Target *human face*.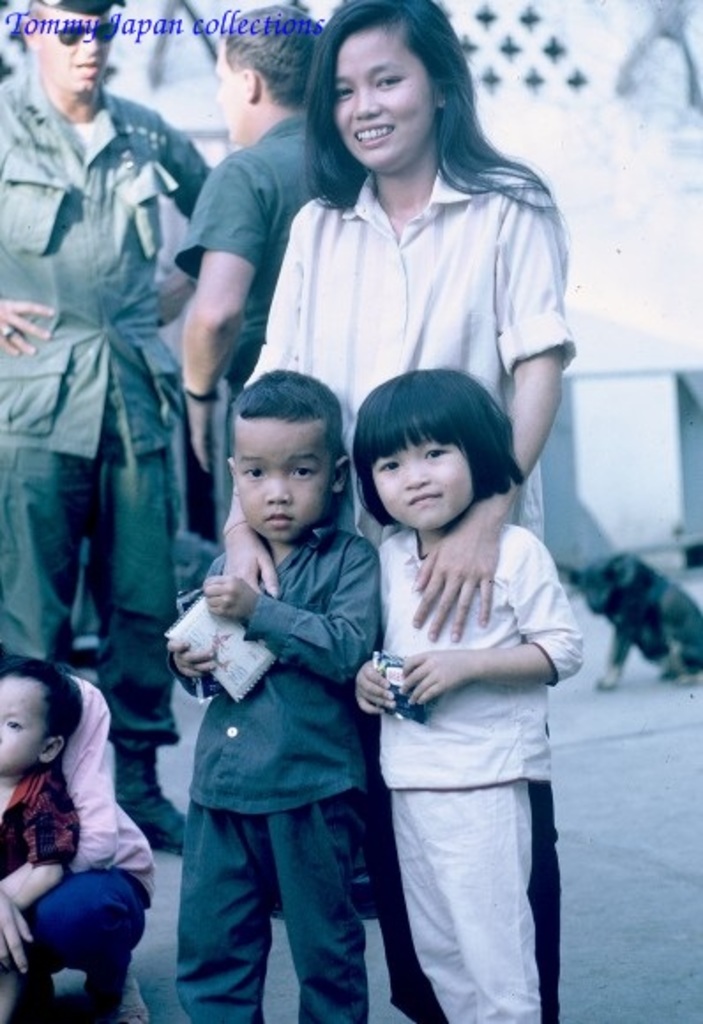
Target region: {"left": 332, "top": 26, "right": 438, "bottom": 166}.
